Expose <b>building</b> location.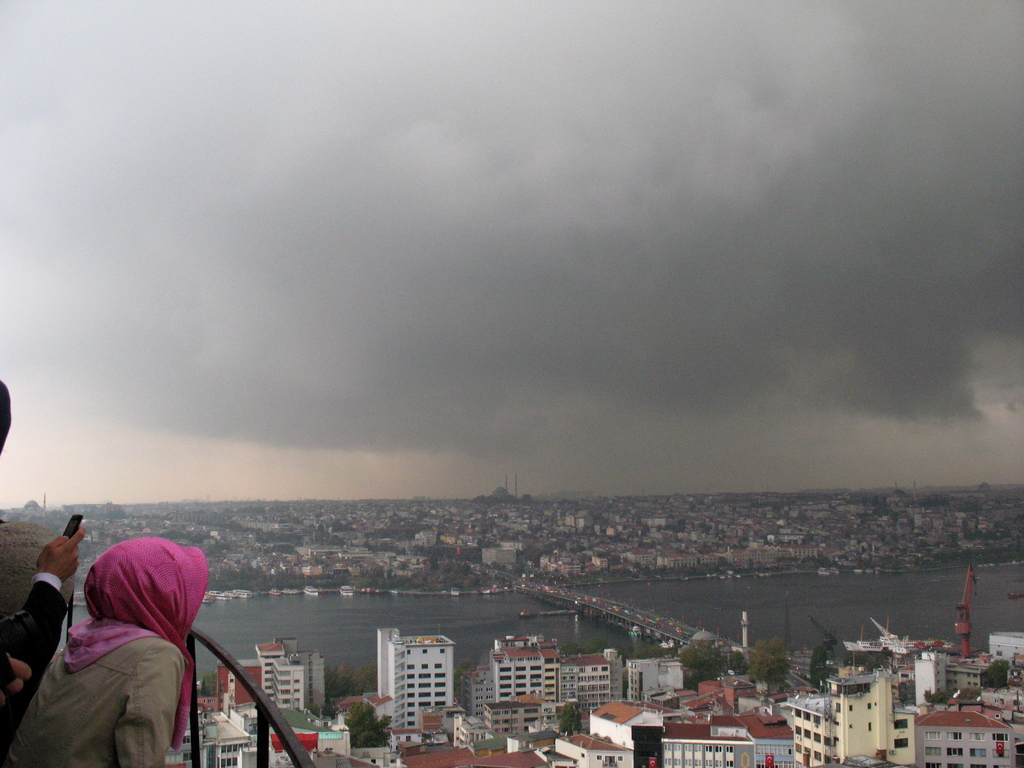
Exposed at (560, 655, 612, 708).
